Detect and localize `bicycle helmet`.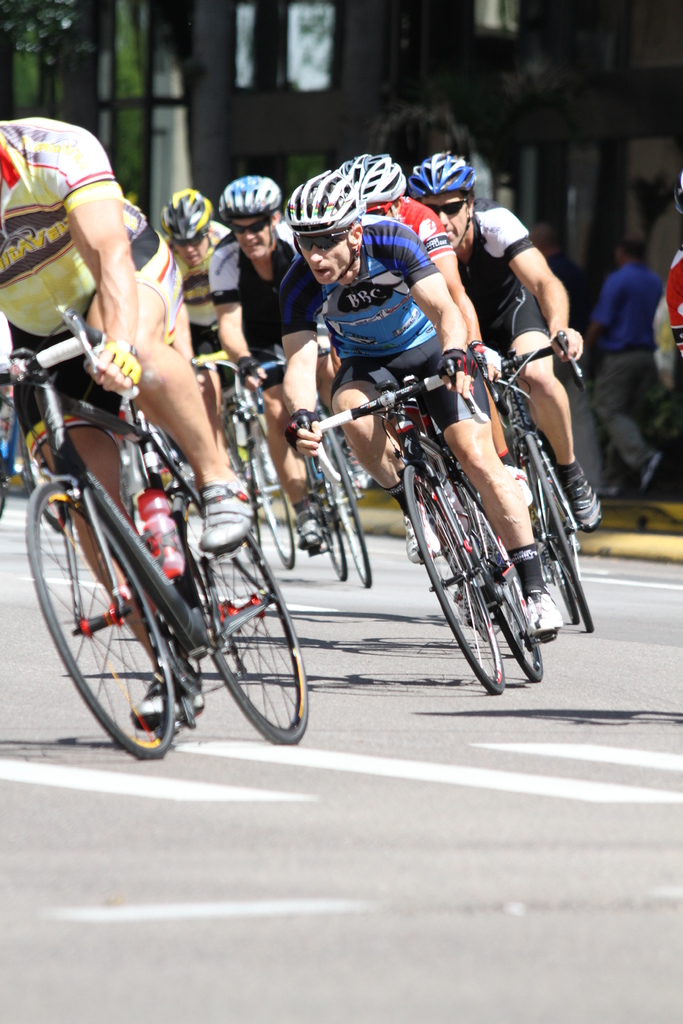
Localized at <box>151,181,223,237</box>.
